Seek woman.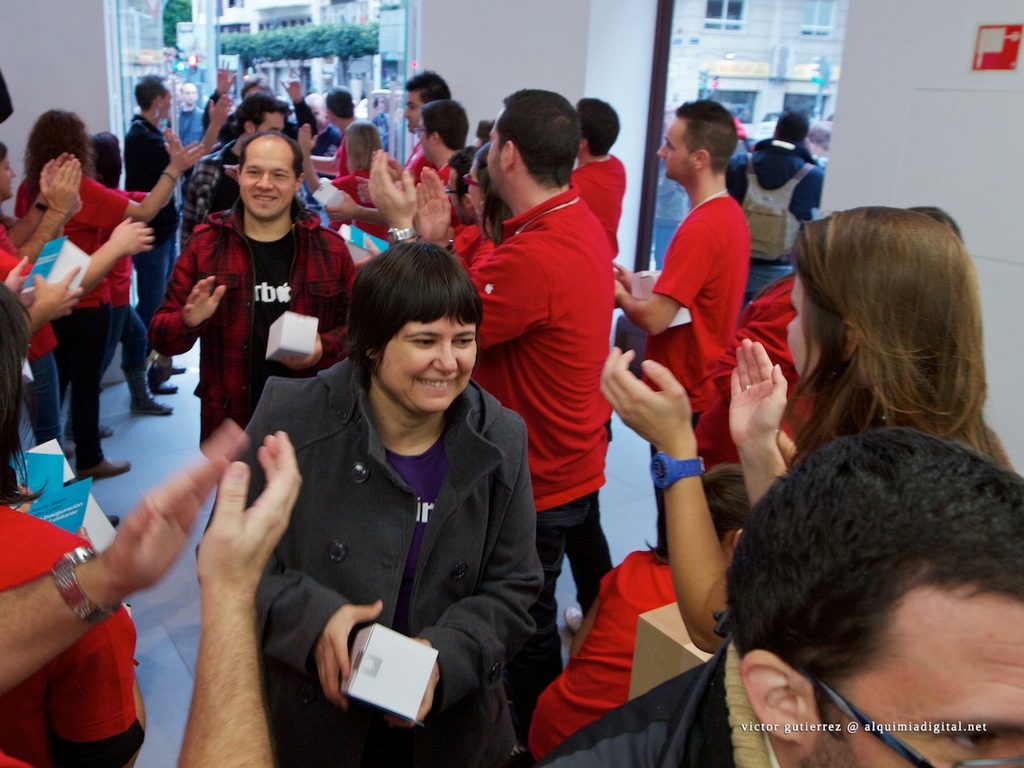
rect(0, 147, 71, 457).
